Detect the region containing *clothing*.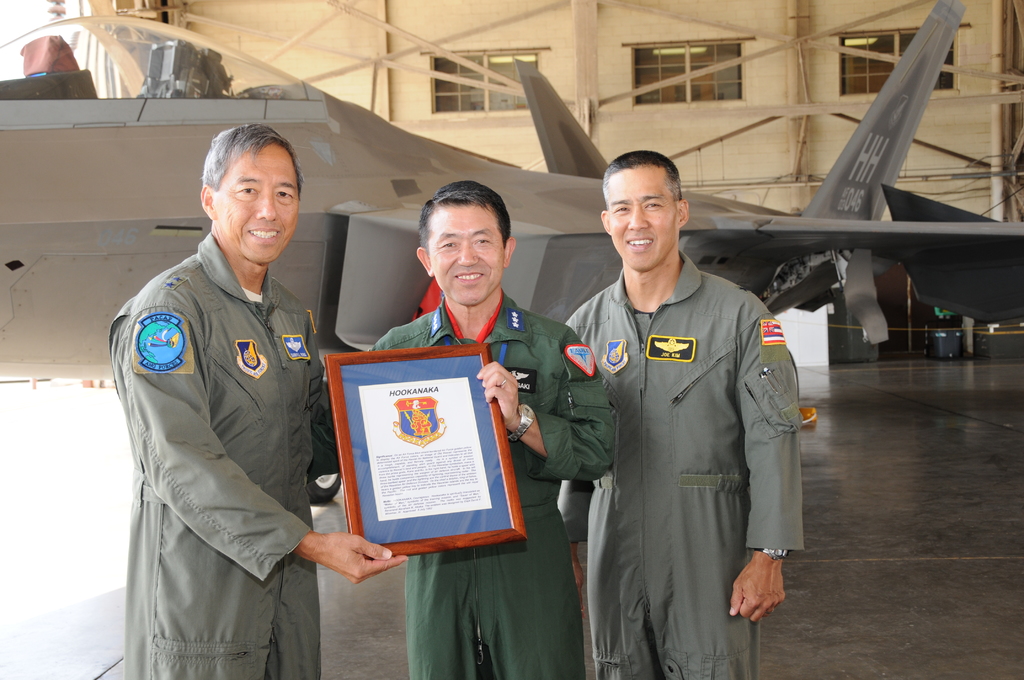
BBox(111, 233, 340, 679).
